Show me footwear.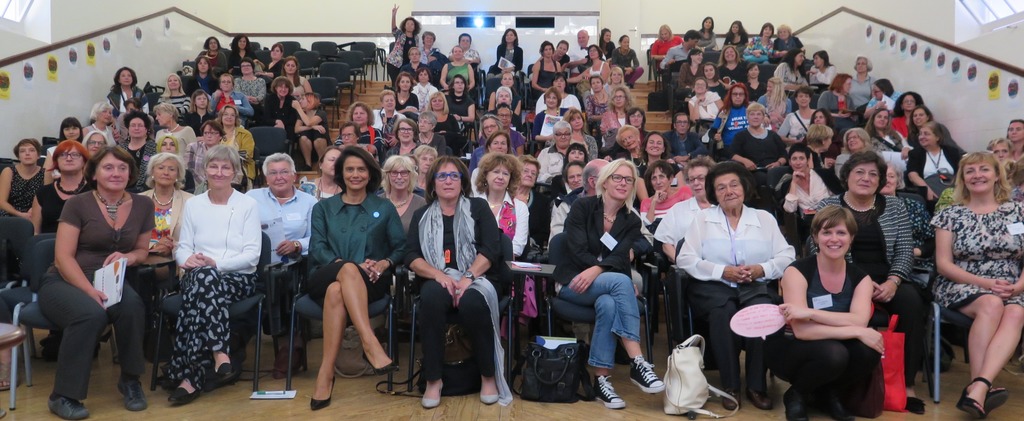
footwear is here: [x1=746, y1=384, x2=776, y2=413].
